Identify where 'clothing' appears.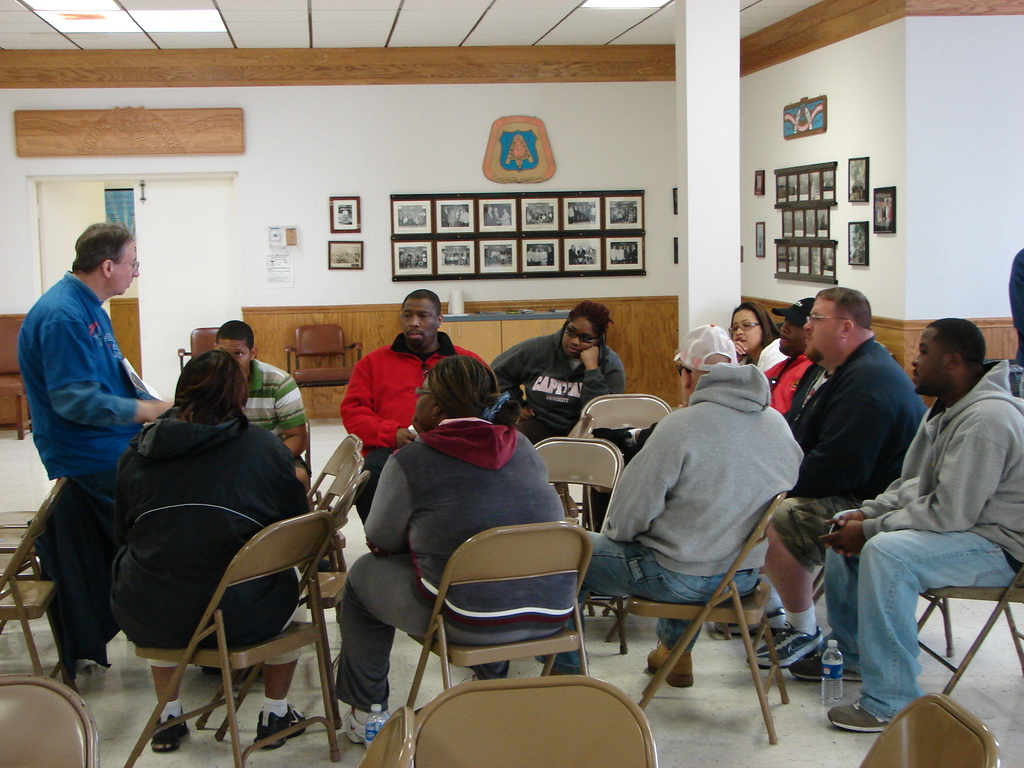
Appears at box(108, 404, 311, 669).
